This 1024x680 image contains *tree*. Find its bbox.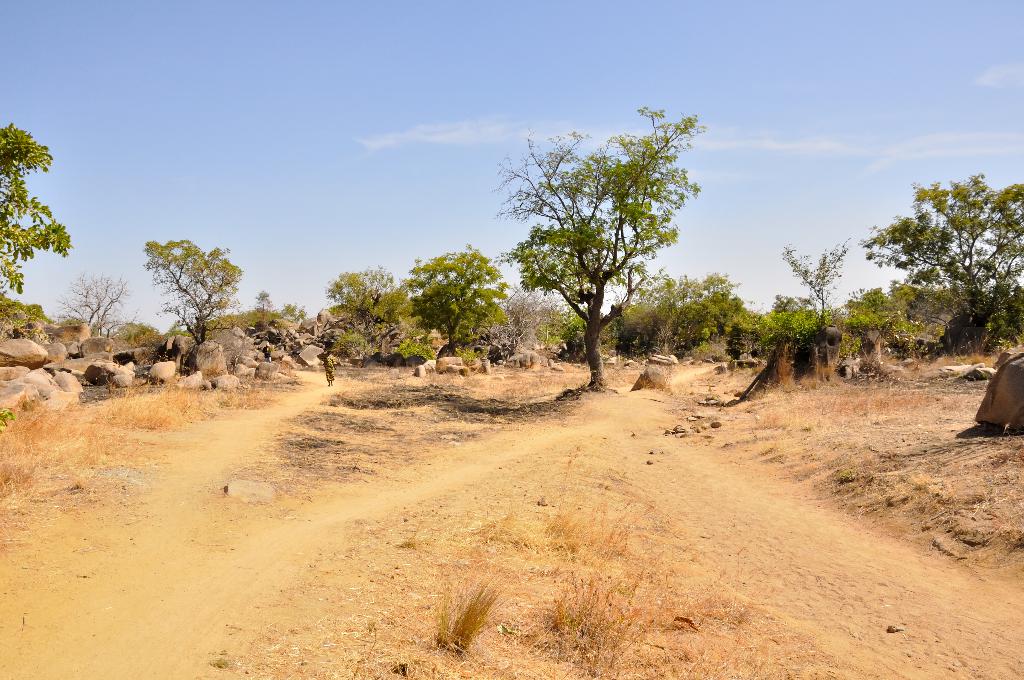
left=0, top=125, right=76, bottom=292.
